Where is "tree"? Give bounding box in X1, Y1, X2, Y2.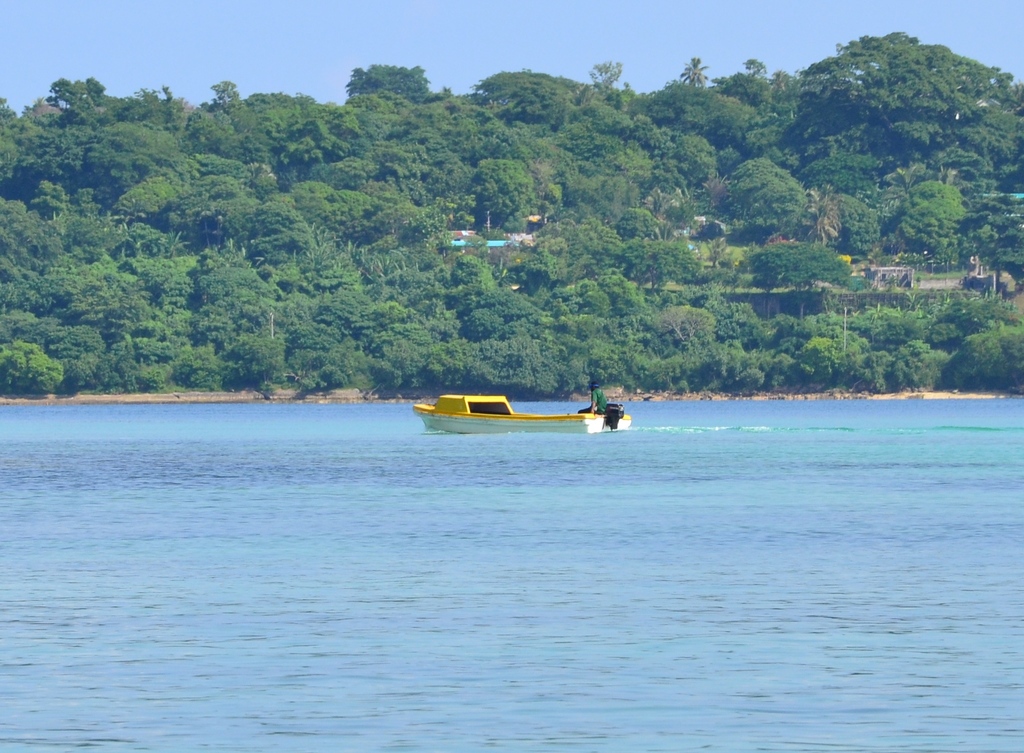
477, 67, 573, 121.
